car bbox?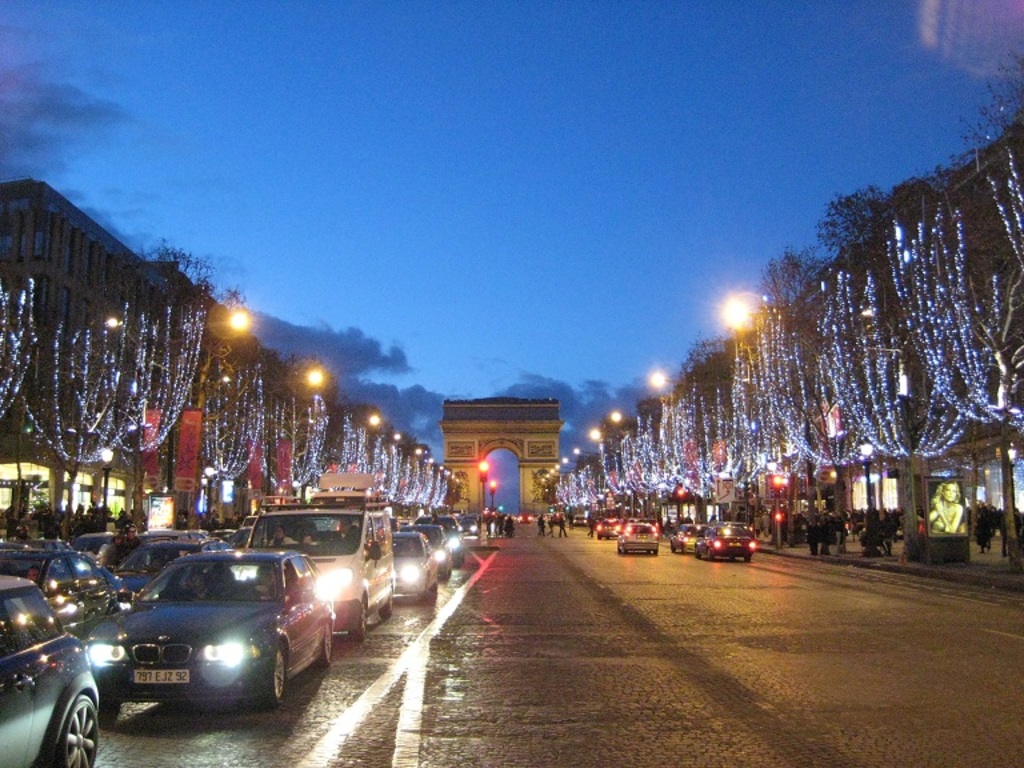
[673,523,699,553]
